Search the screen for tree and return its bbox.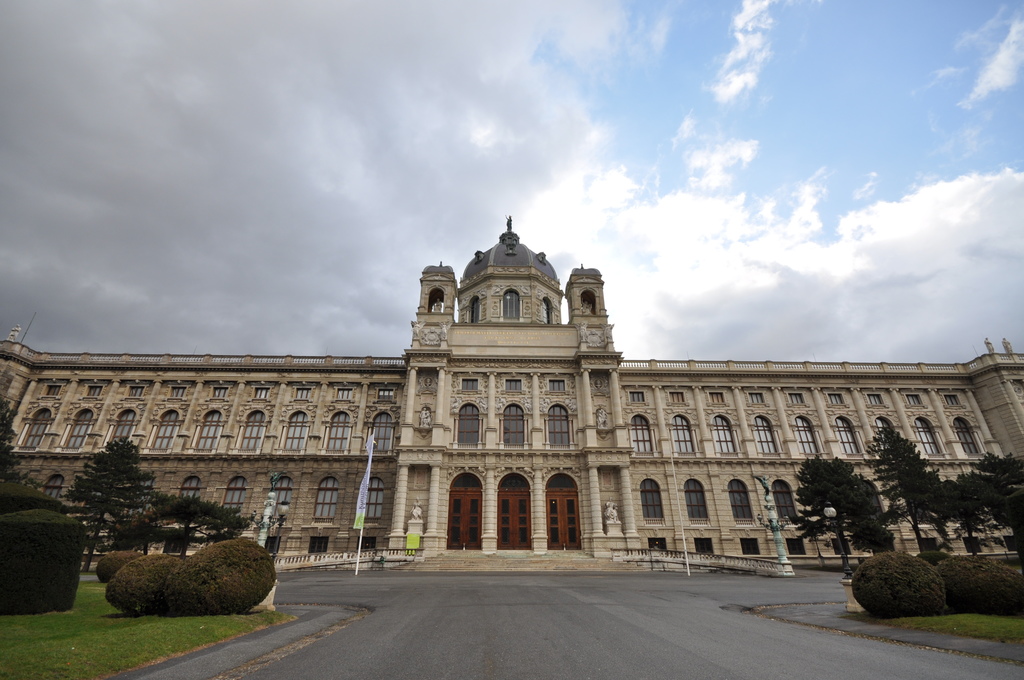
Found: box(67, 433, 143, 540).
